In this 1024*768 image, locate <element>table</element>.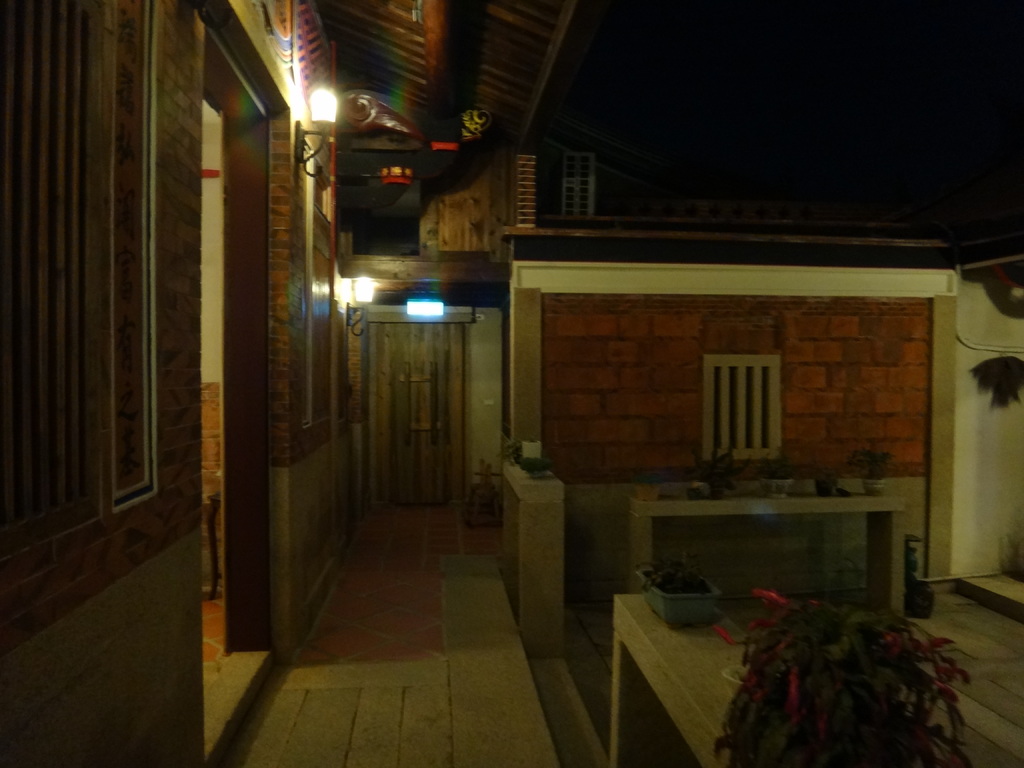
Bounding box: select_region(564, 571, 1023, 767).
